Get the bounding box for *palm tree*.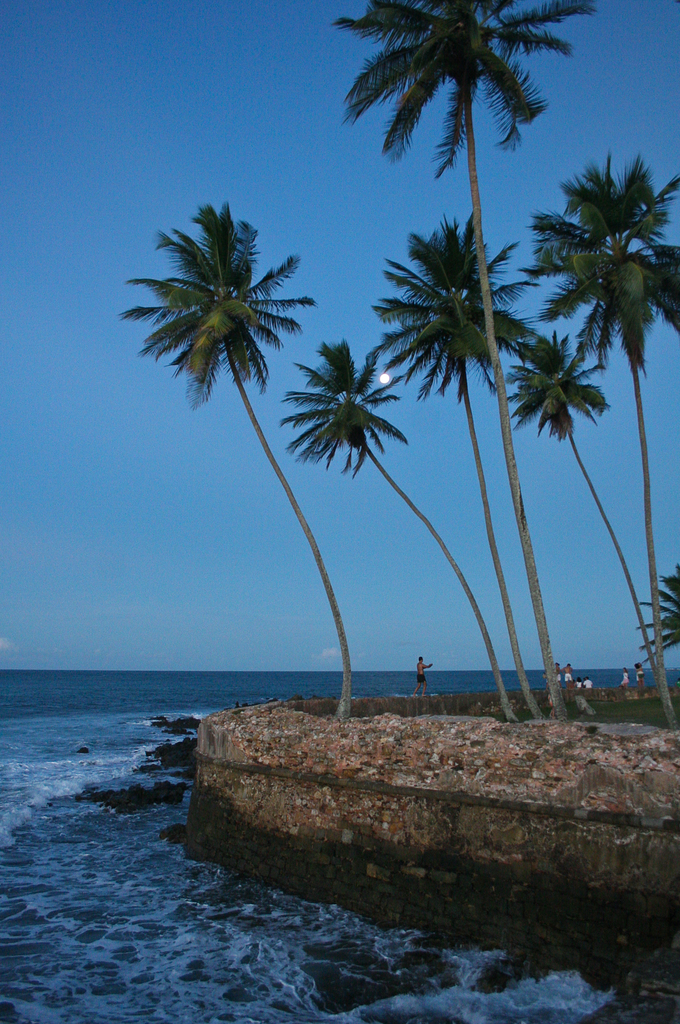
[x1=278, y1=337, x2=520, y2=719].
